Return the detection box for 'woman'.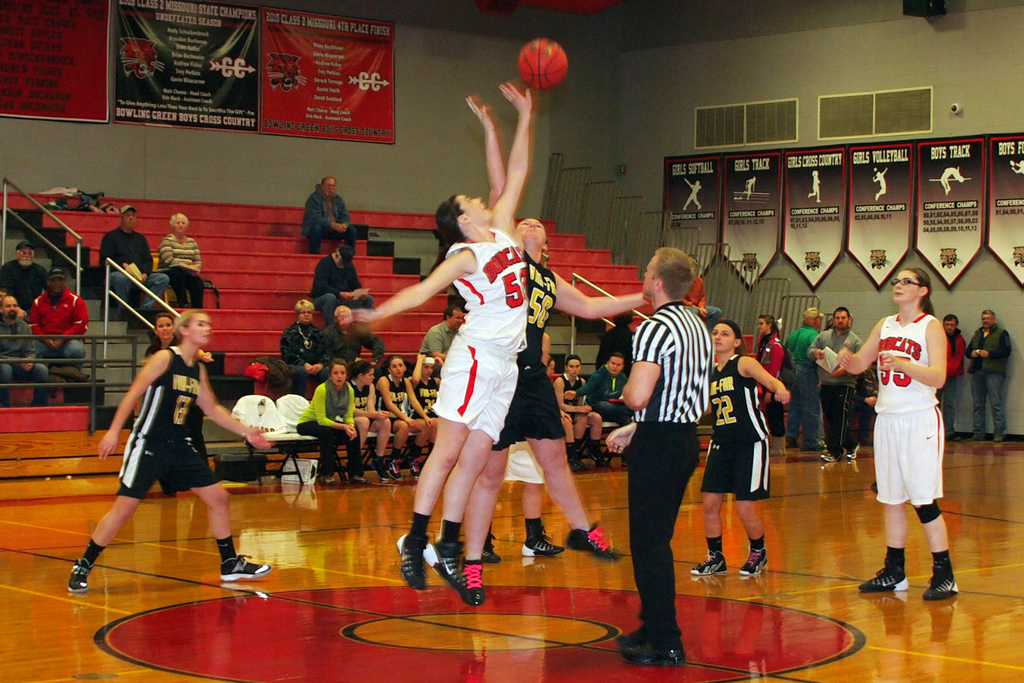
<box>698,314,796,587</box>.
